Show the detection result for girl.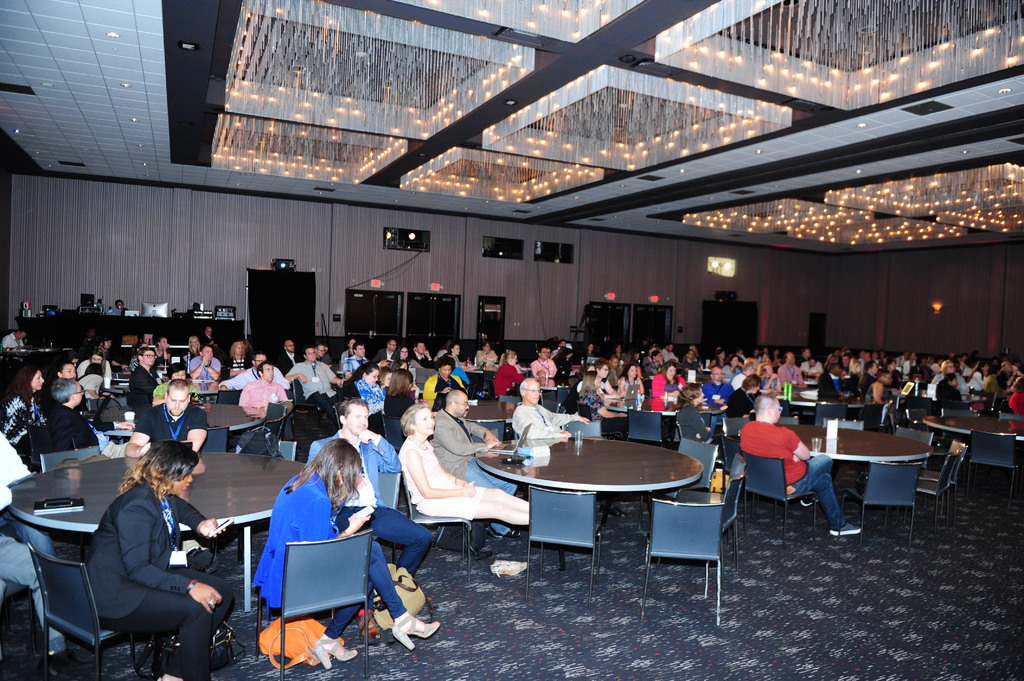
(676, 382, 710, 445).
